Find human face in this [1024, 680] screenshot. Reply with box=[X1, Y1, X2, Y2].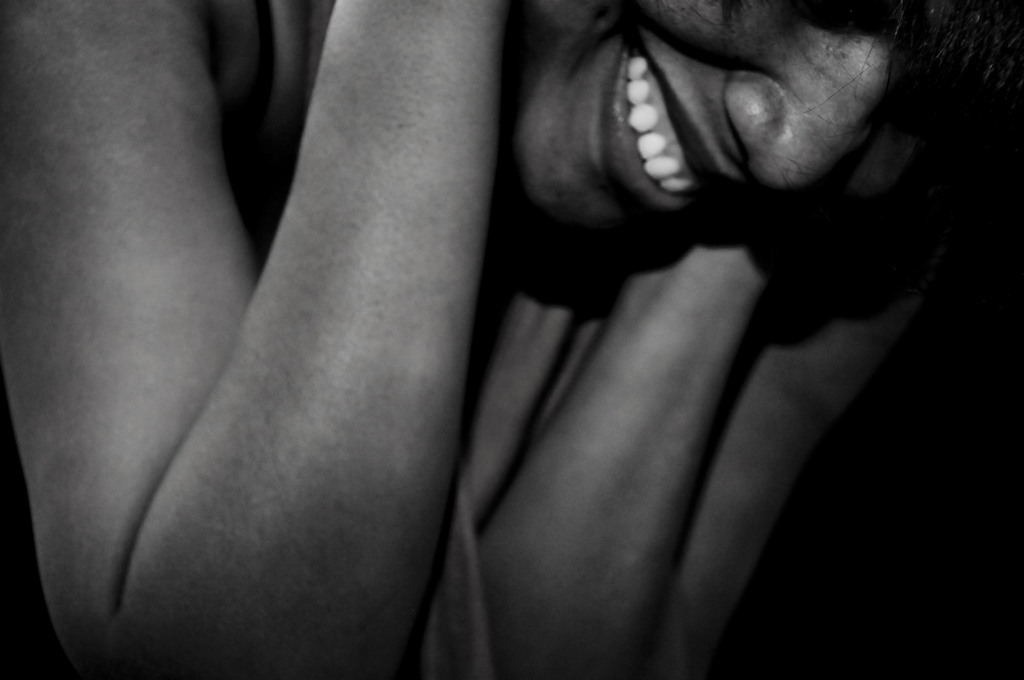
box=[511, 0, 905, 243].
